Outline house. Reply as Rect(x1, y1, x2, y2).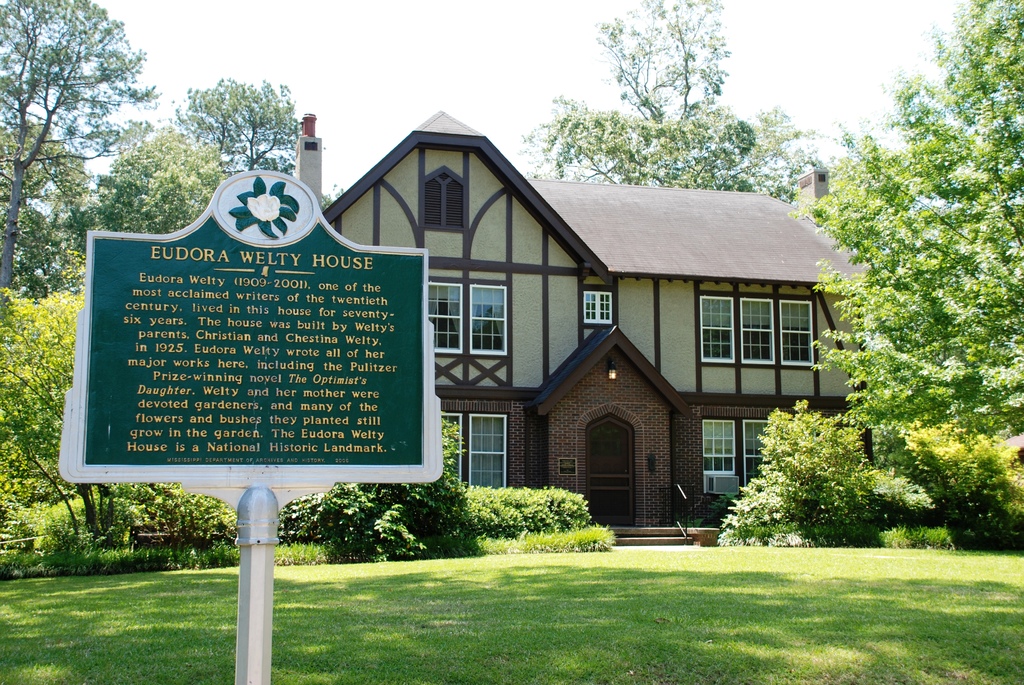
Rect(295, 104, 876, 543).
